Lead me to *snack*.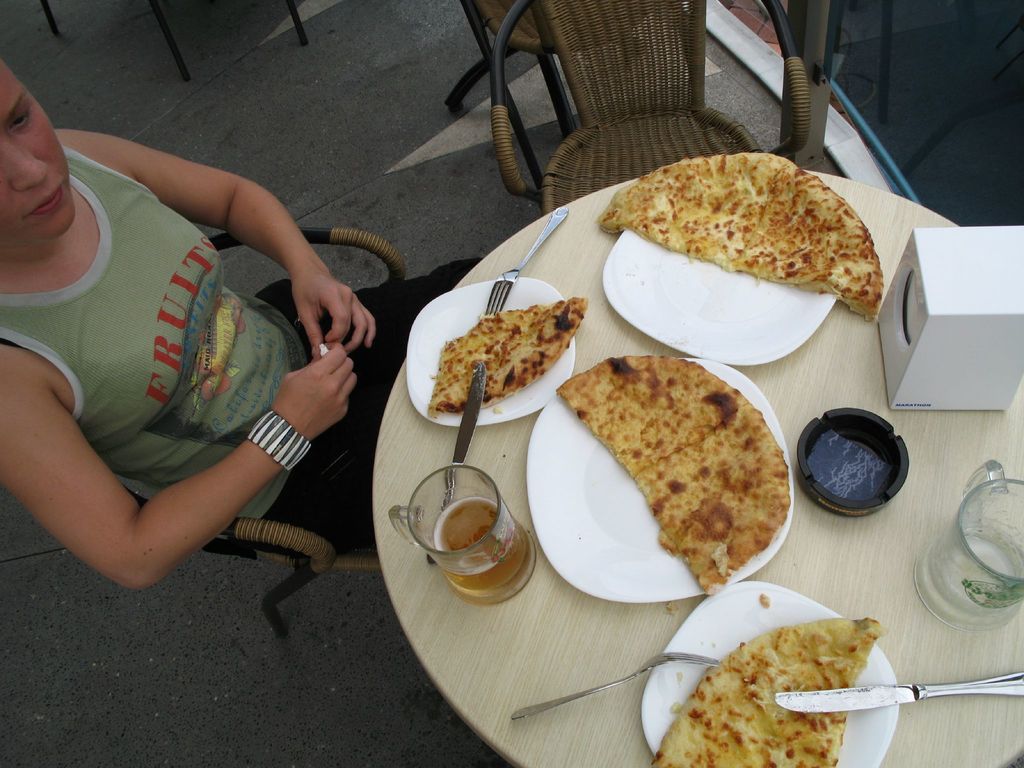
Lead to box(426, 294, 602, 419).
